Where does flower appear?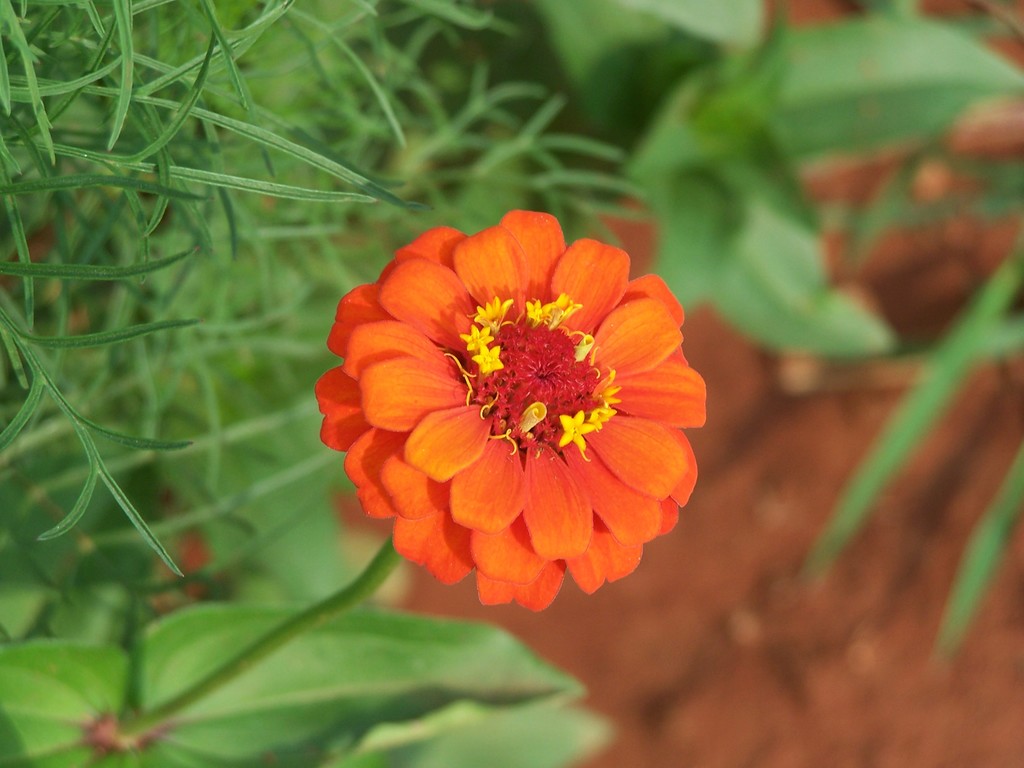
Appears at box(316, 203, 720, 609).
